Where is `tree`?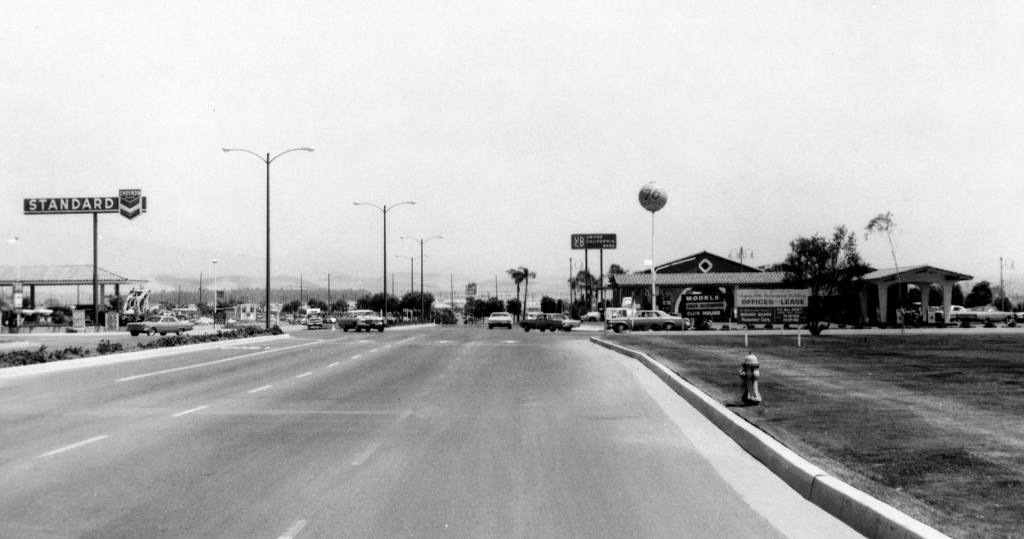
crop(368, 291, 390, 319).
